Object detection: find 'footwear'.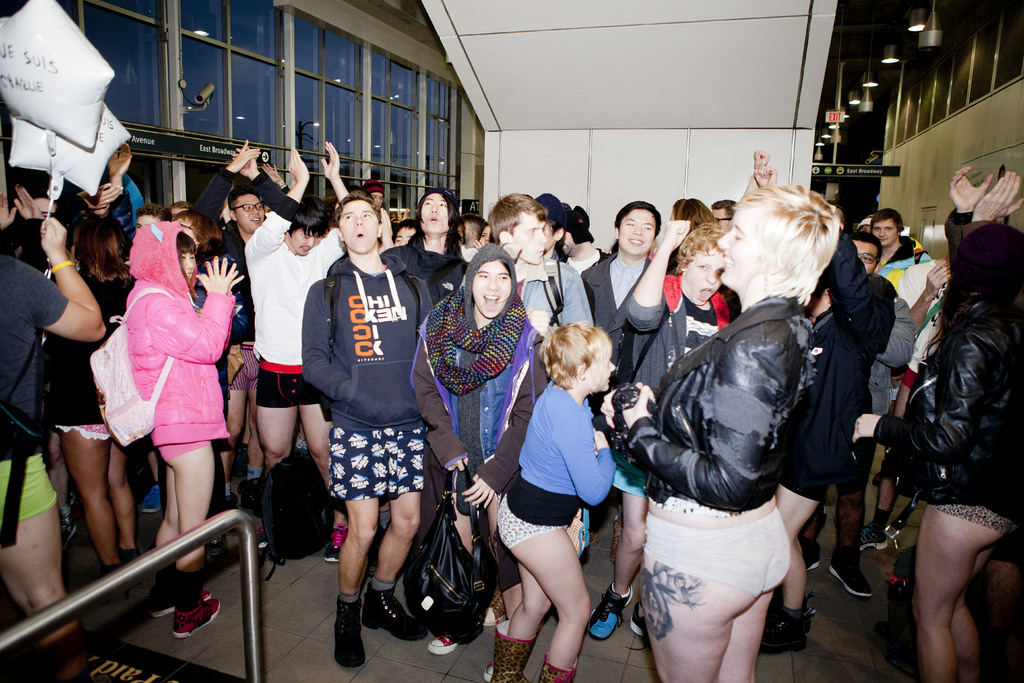
<bbox>331, 604, 364, 668</bbox>.
